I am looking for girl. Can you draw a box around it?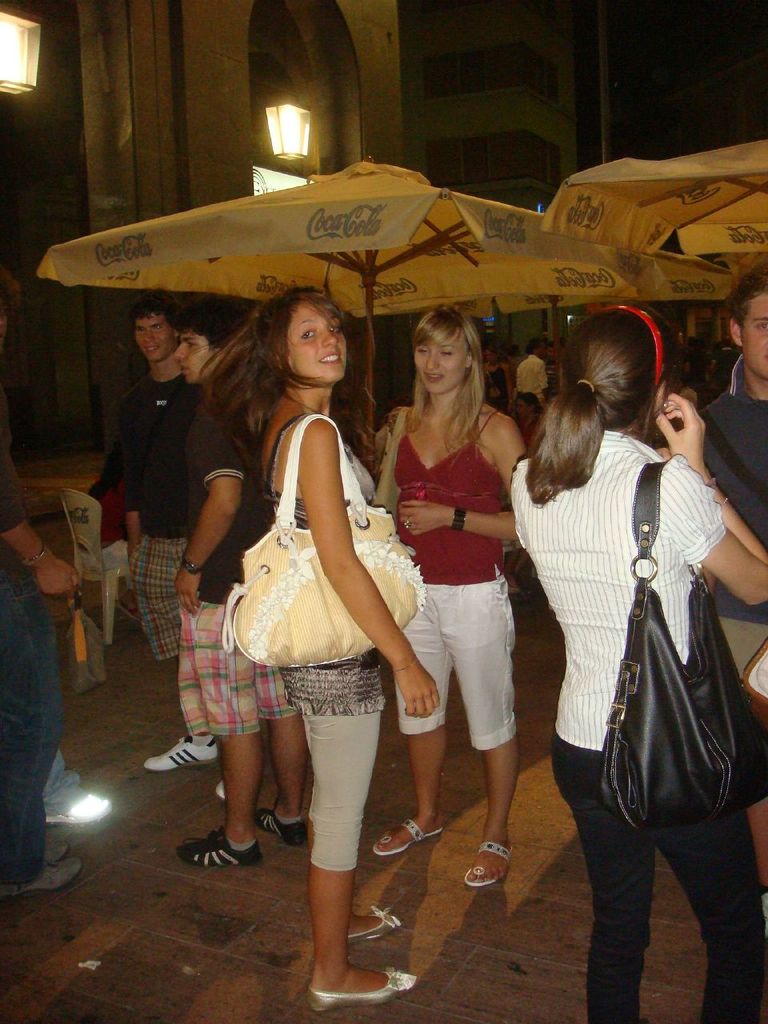
Sure, the bounding box is rect(199, 285, 438, 1010).
